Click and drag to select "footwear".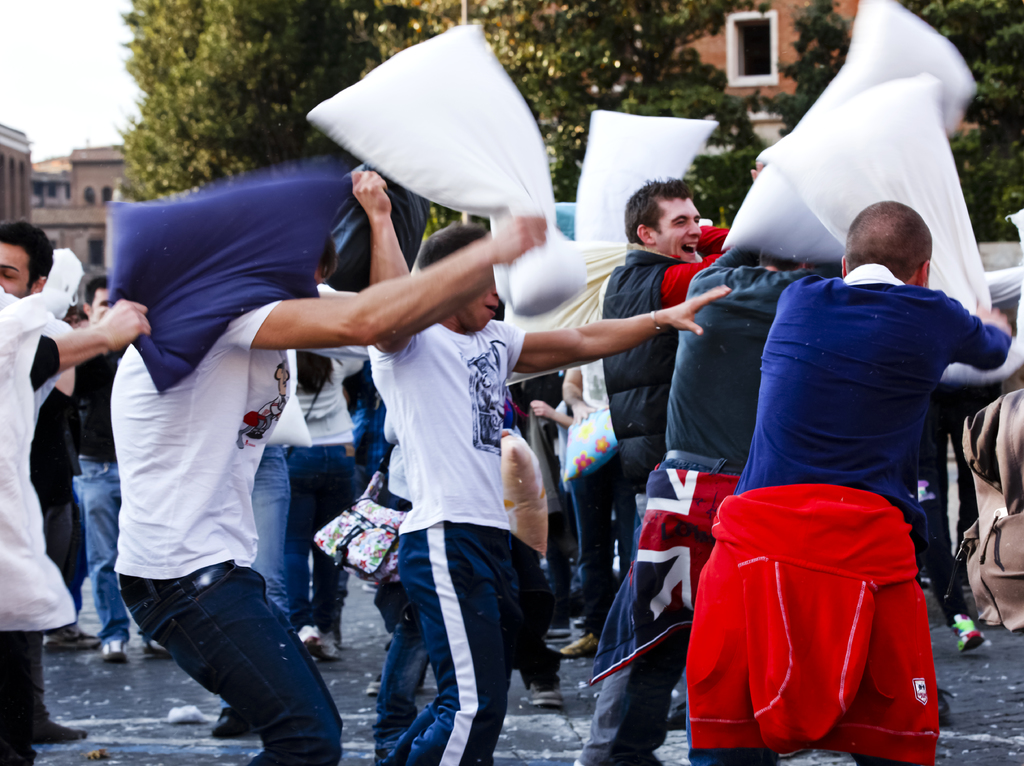
Selection: crop(557, 633, 599, 656).
